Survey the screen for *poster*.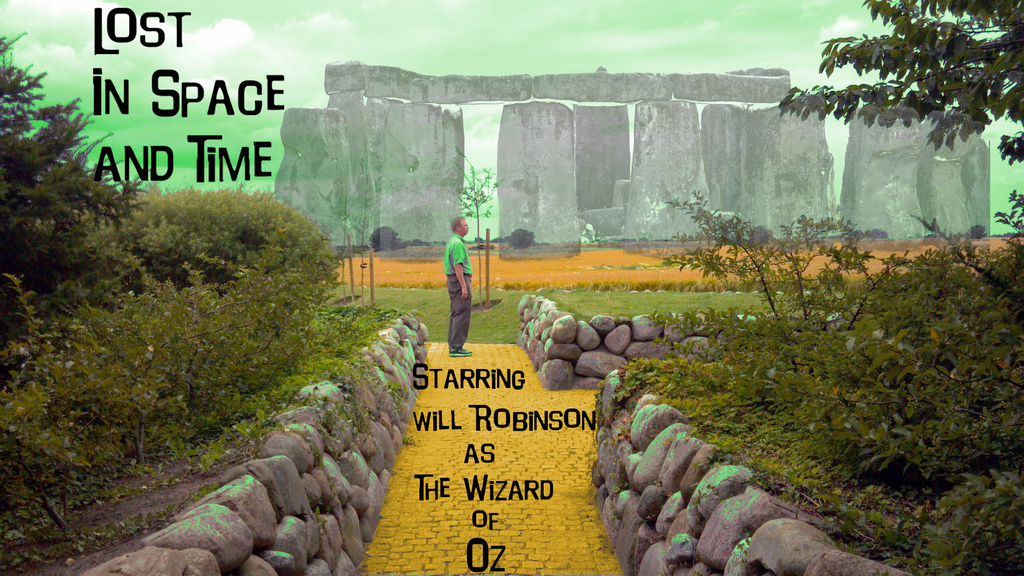
Survey found: bbox=[0, 0, 1023, 575].
